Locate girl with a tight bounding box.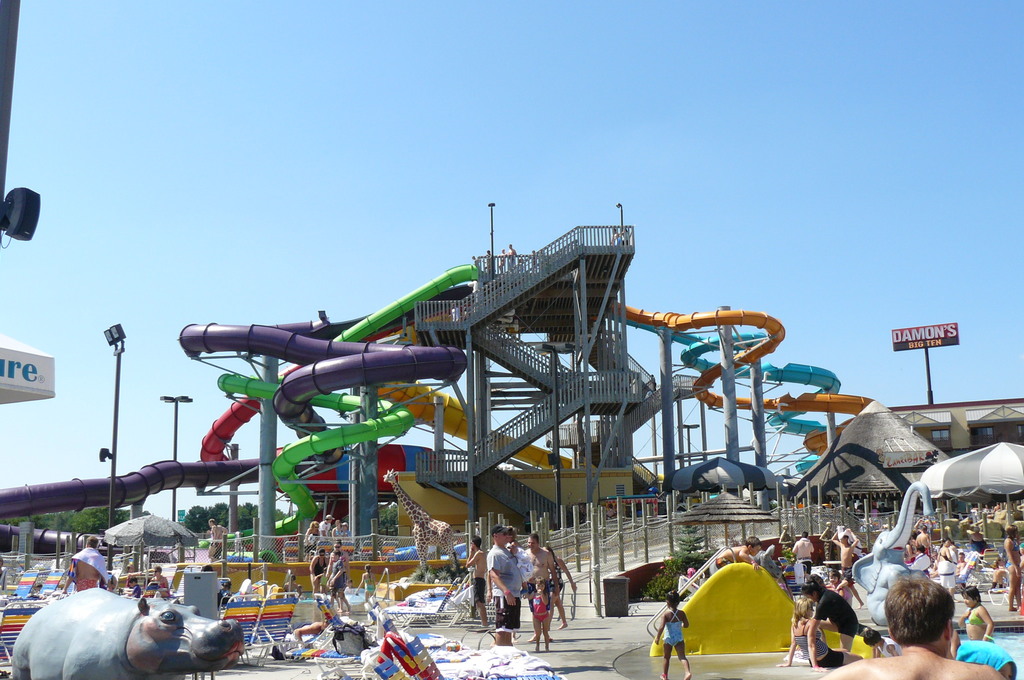
l=319, t=539, r=353, b=590.
